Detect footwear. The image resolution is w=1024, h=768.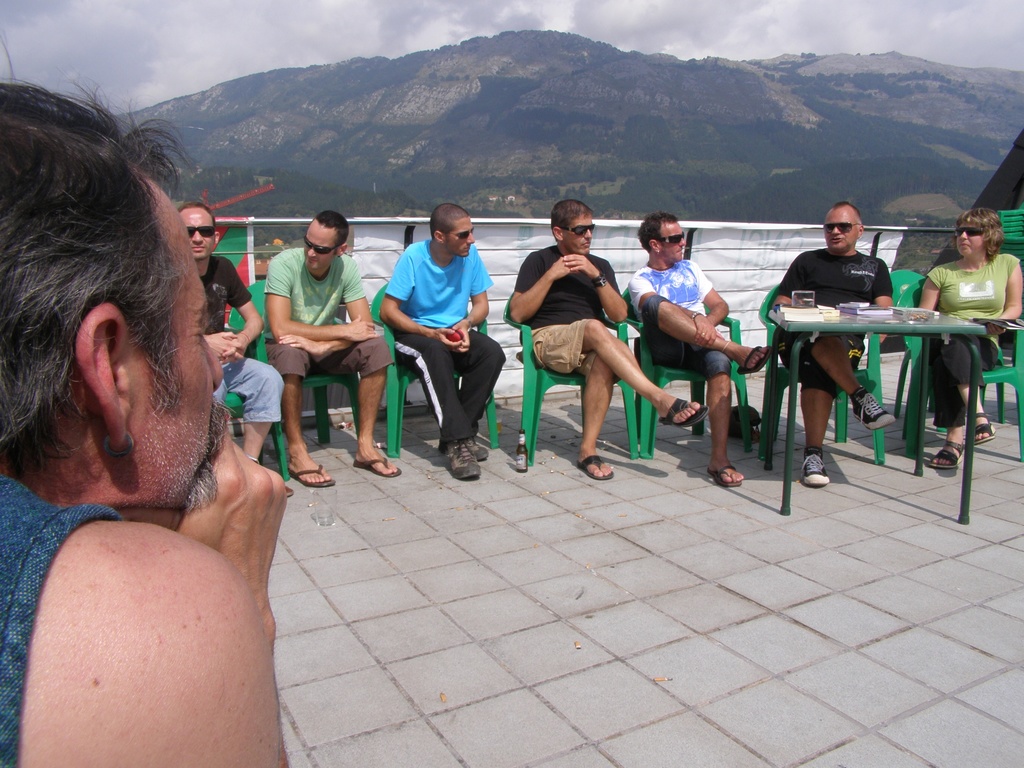
(x1=659, y1=397, x2=710, y2=426).
